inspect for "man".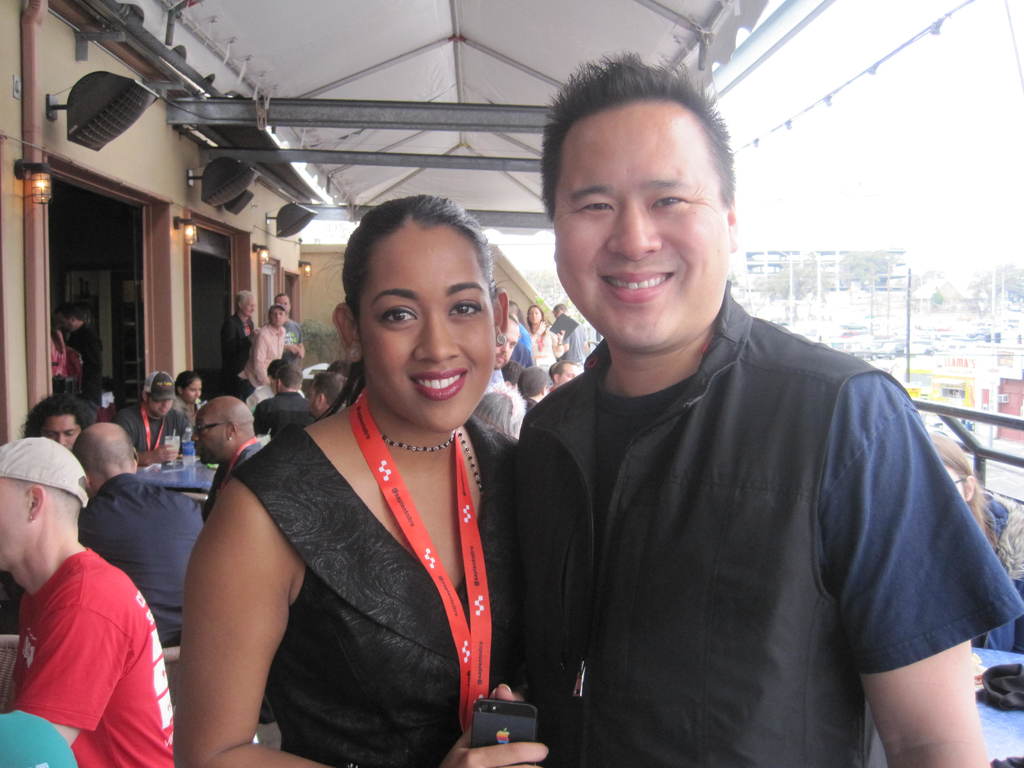
Inspection: region(272, 292, 305, 372).
